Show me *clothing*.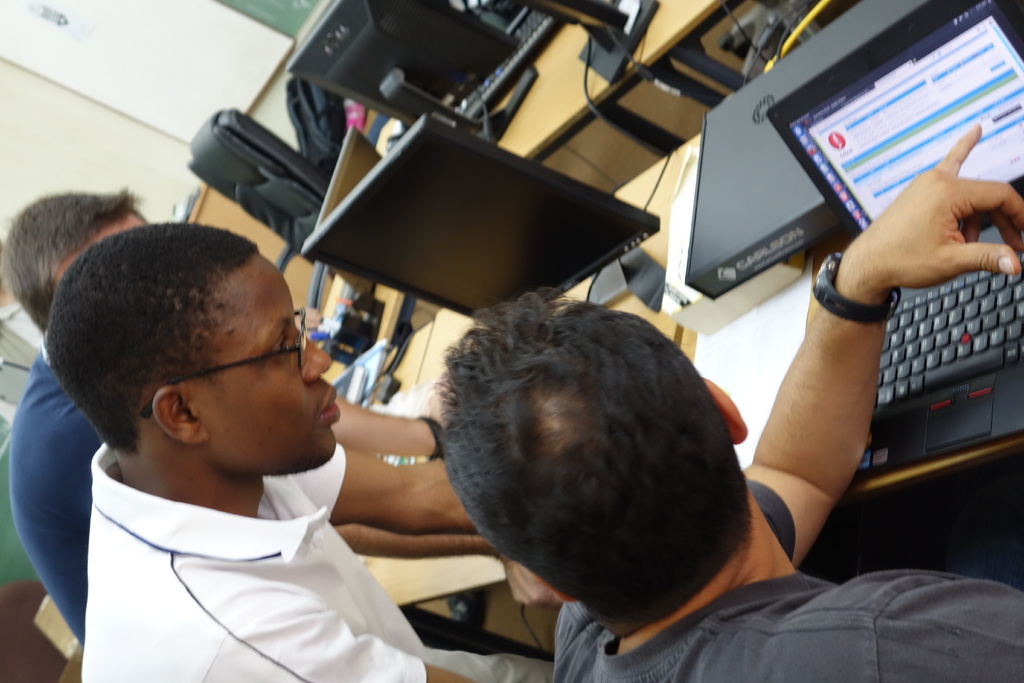
*clothing* is here: detection(550, 468, 1023, 682).
